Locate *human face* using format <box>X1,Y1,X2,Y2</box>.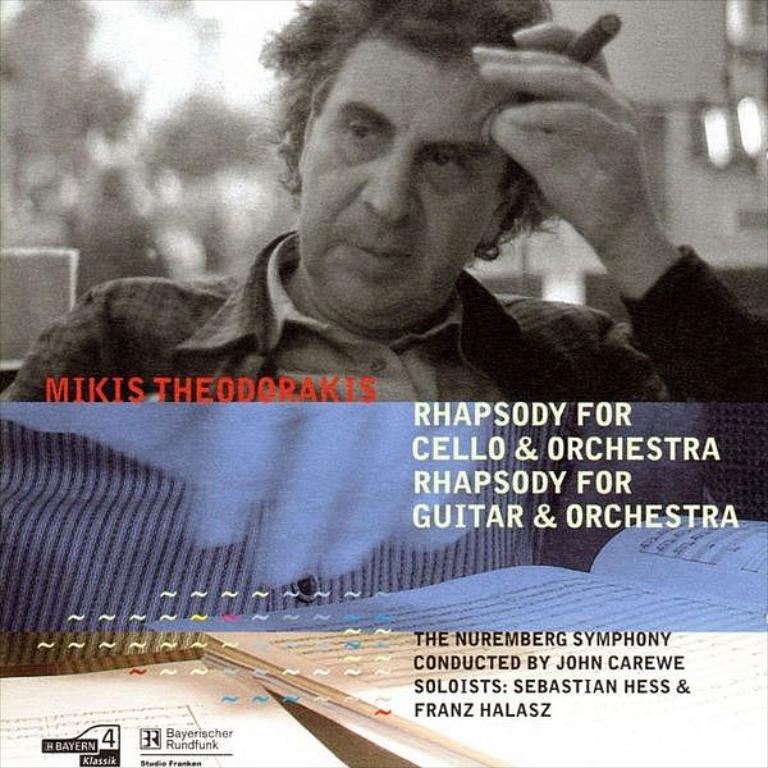
<box>285,50,532,311</box>.
